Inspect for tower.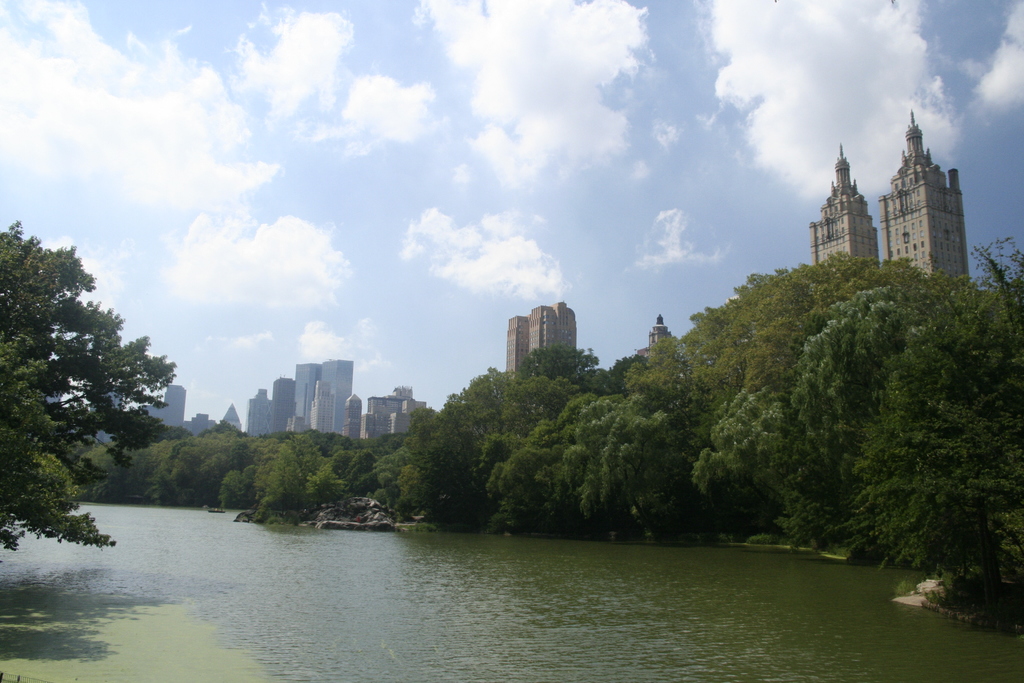
Inspection: region(270, 375, 296, 439).
